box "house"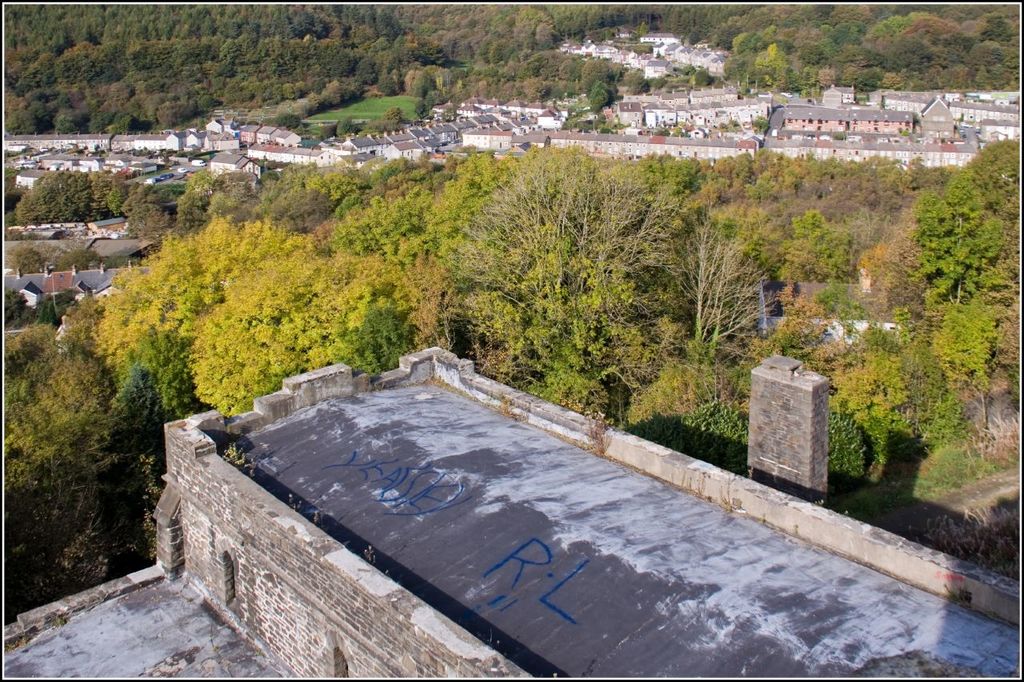
locate(679, 98, 716, 130)
